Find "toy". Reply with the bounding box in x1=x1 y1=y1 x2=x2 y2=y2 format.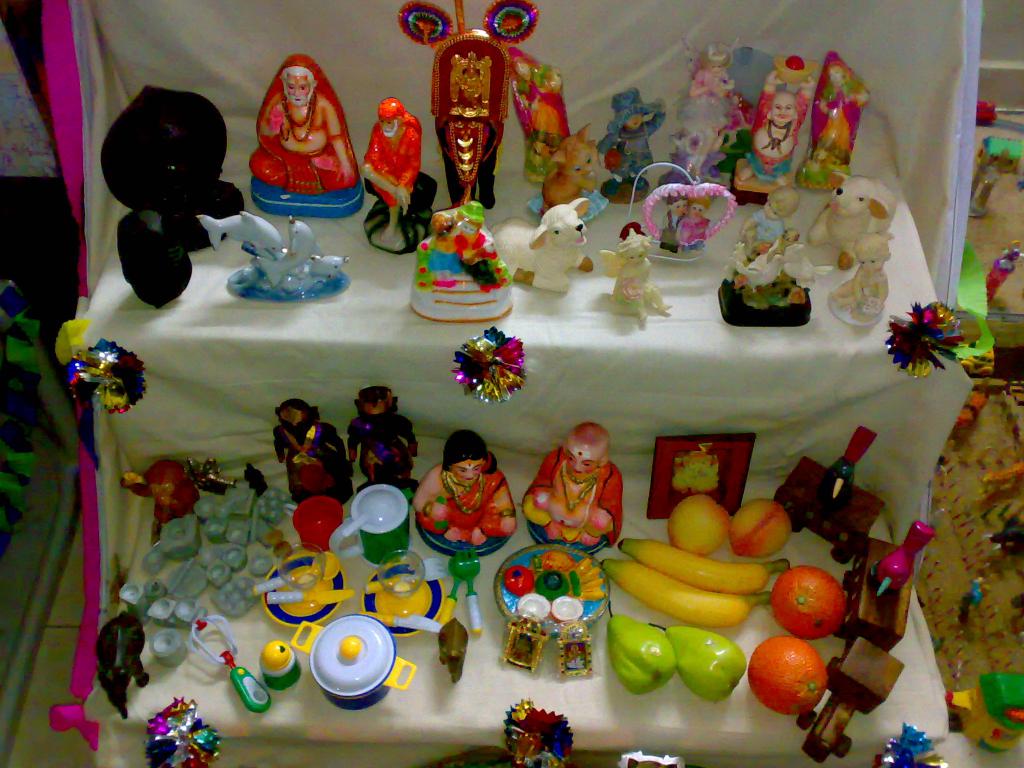
x1=438 y1=618 x2=470 y2=685.
